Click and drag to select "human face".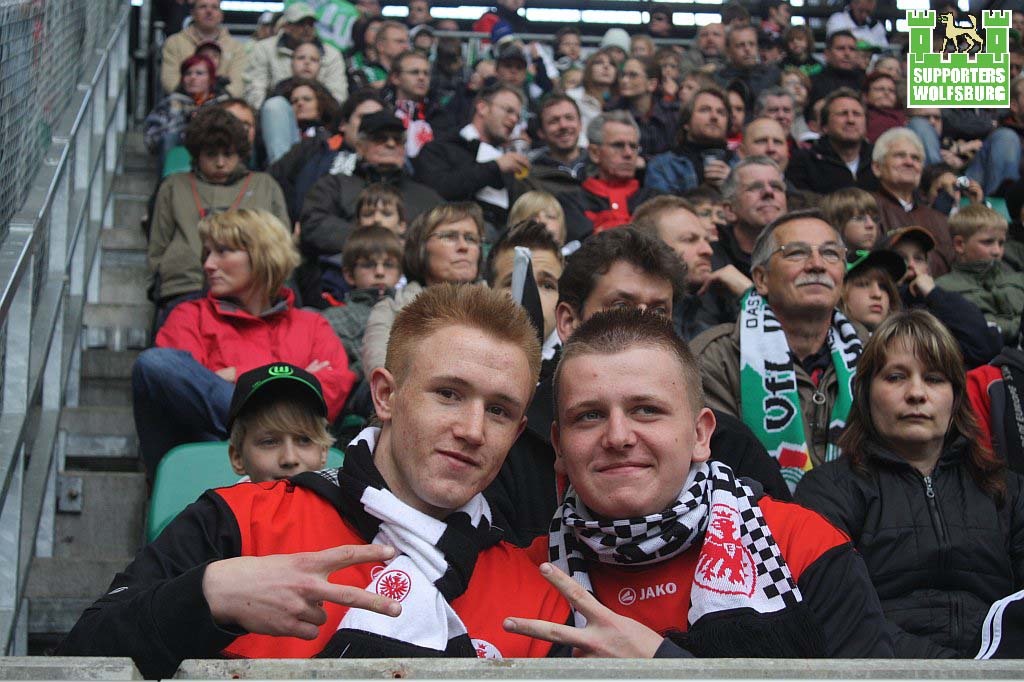
Selection: box(537, 97, 580, 153).
